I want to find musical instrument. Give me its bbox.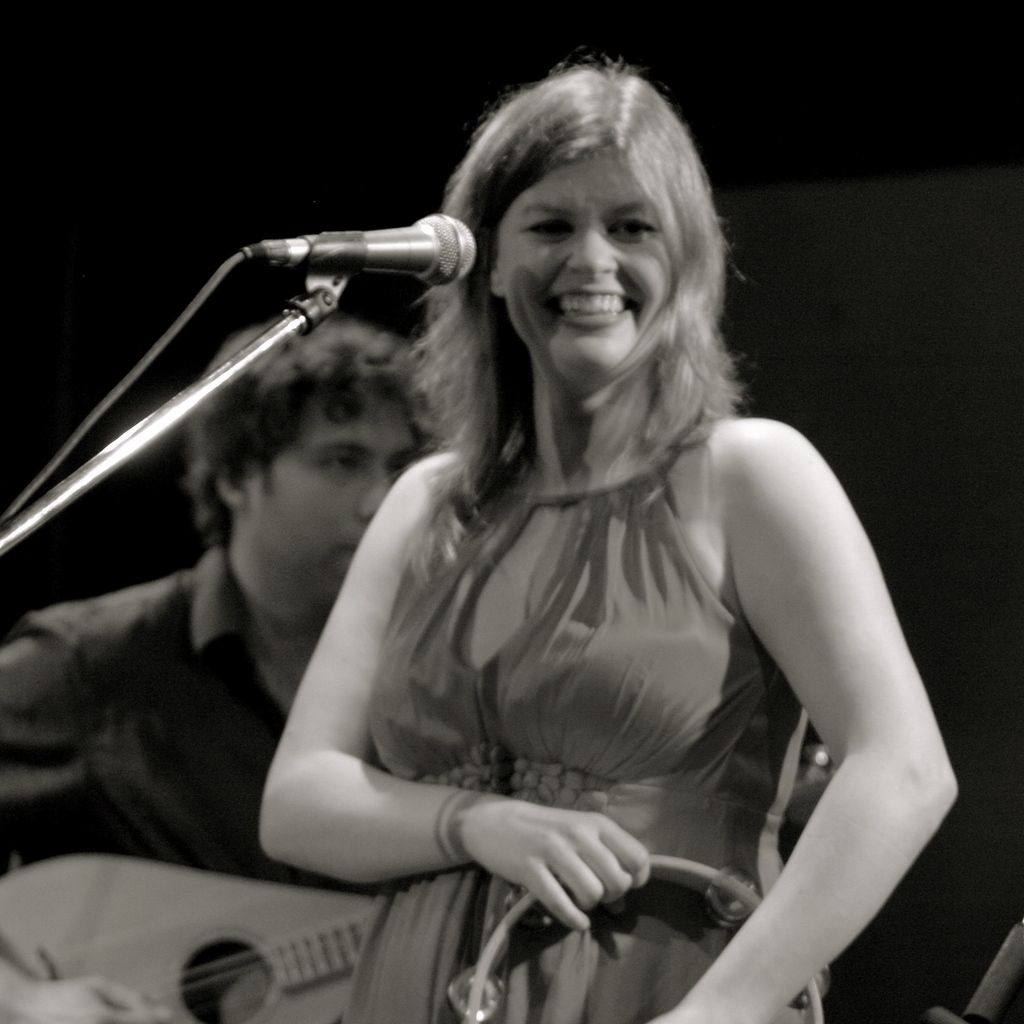
(442,851,833,1023).
